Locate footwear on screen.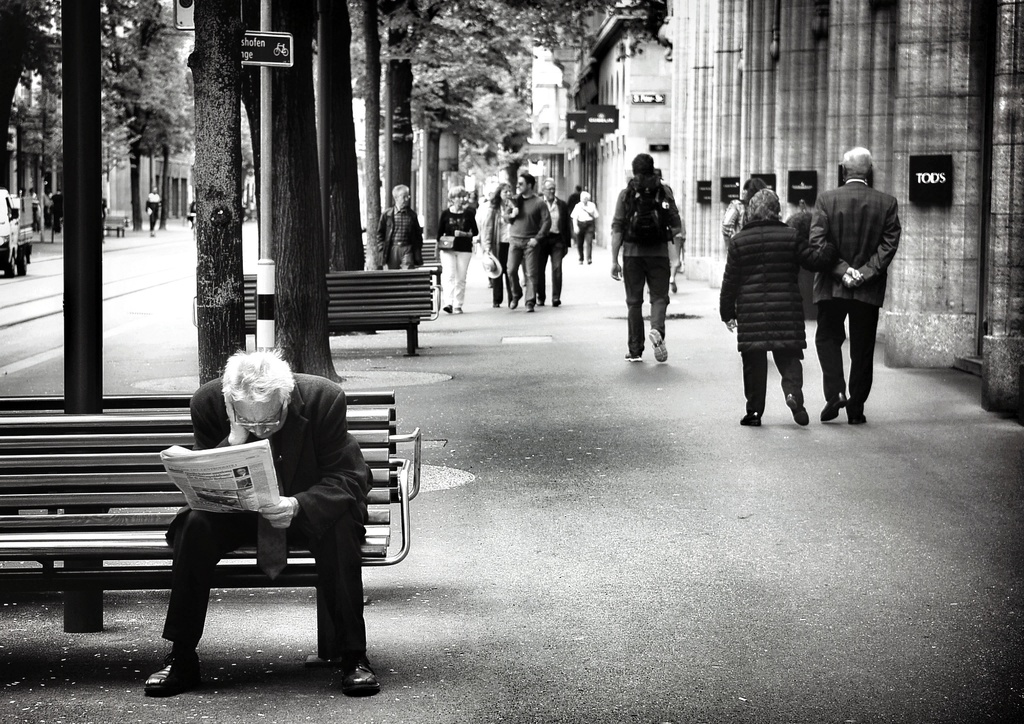
On screen at x1=844 y1=393 x2=865 y2=424.
